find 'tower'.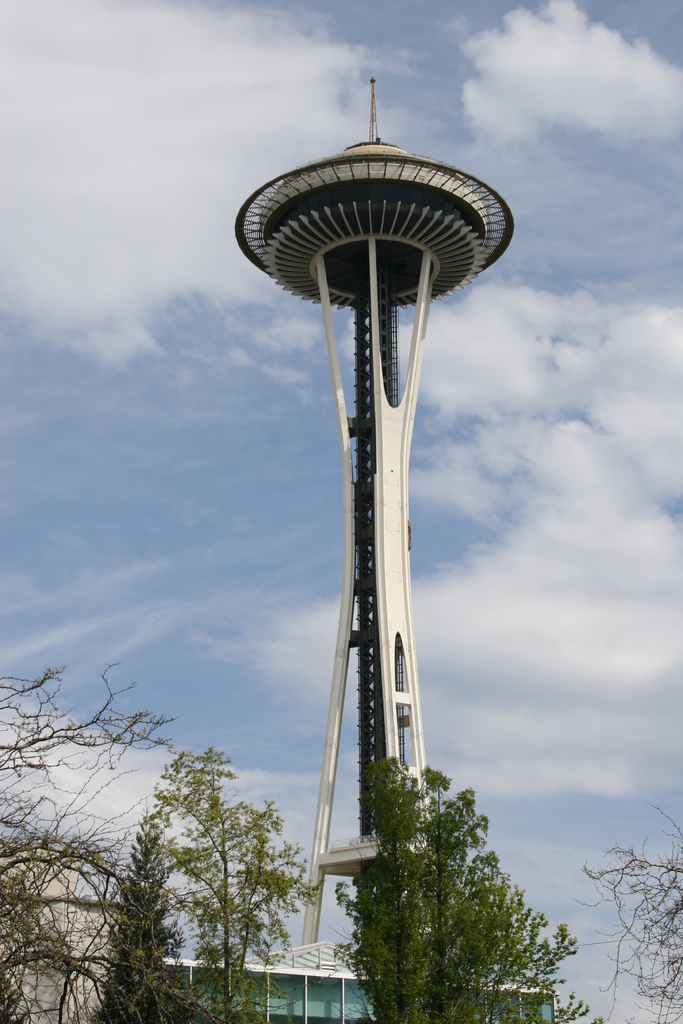
267, 18, 493, 928.
